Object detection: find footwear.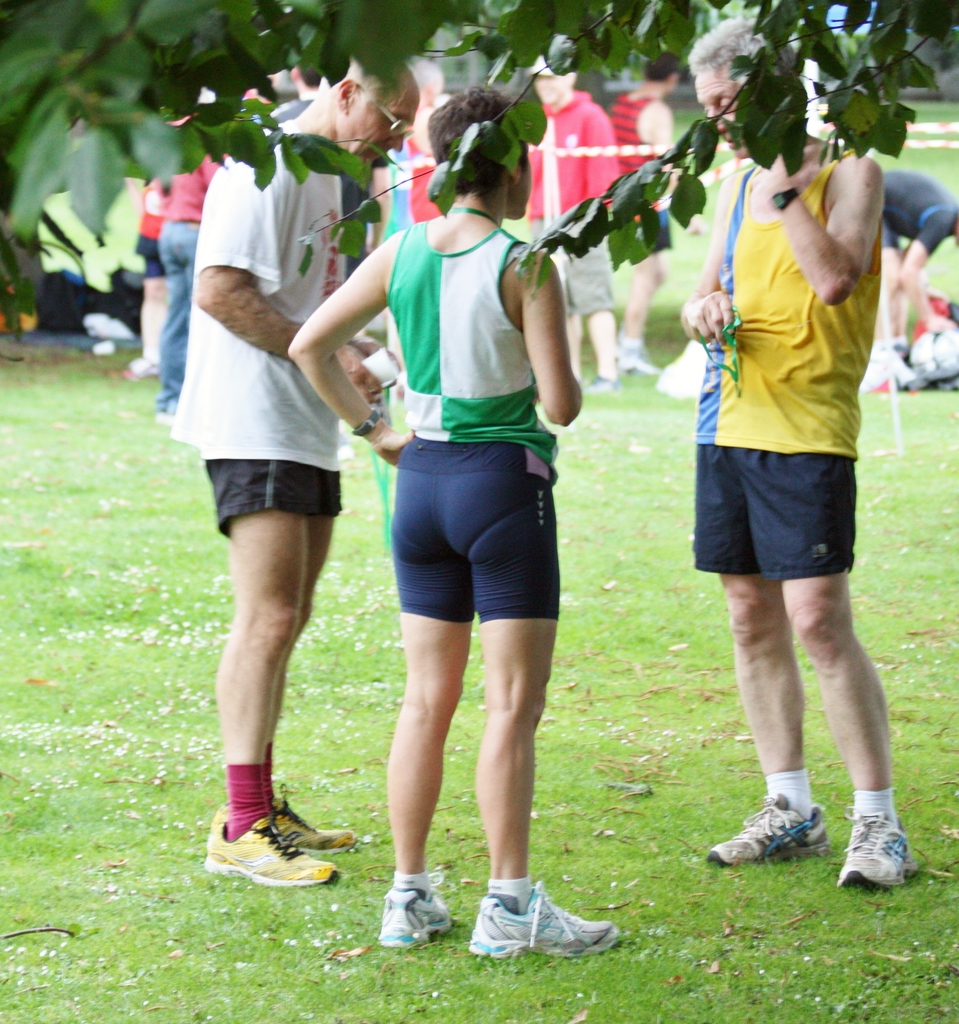
bbox=[154, 407, 173, 433].
